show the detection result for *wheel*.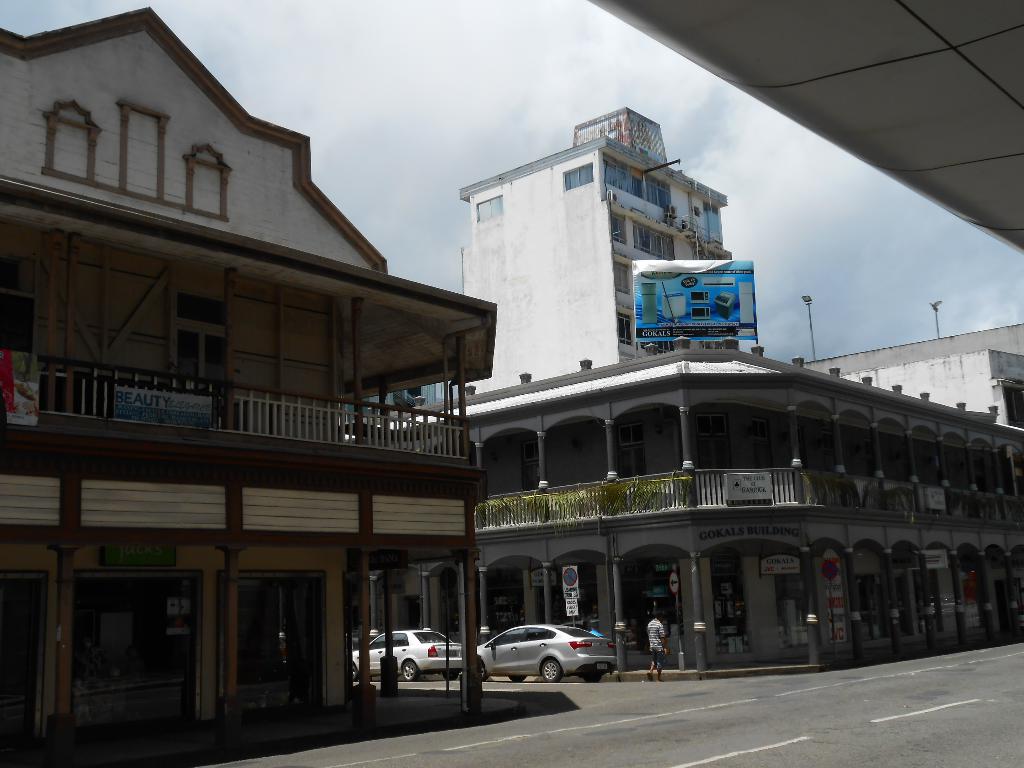
[350,660,359,679].
